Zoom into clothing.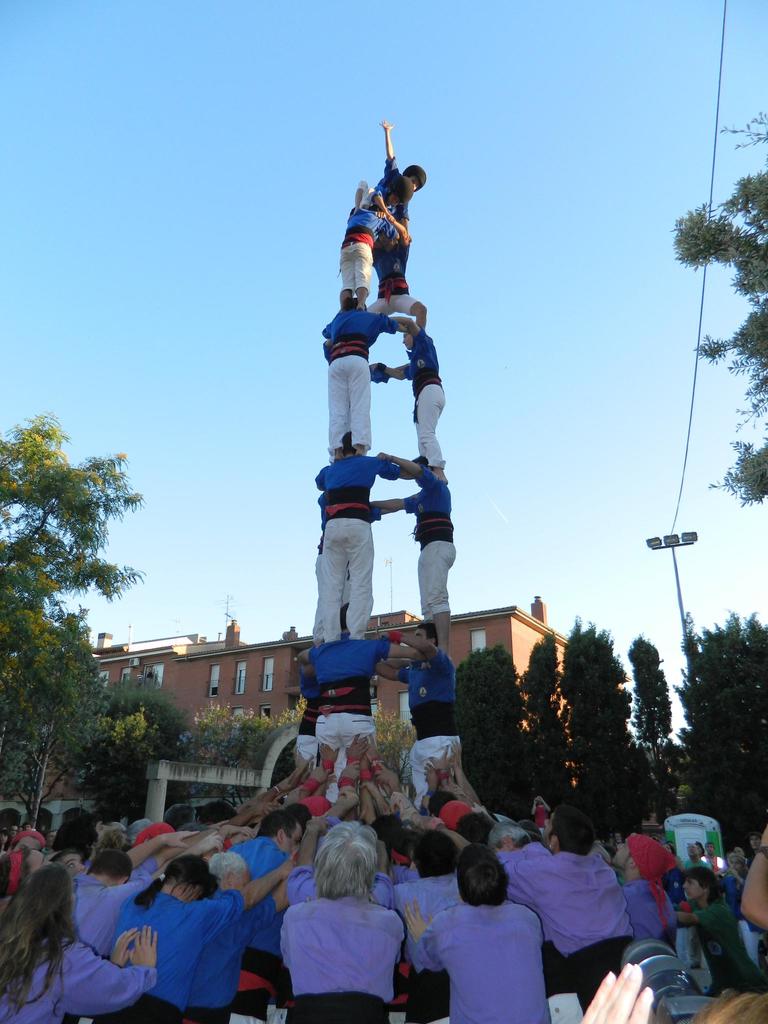
Zoom target: 366, 218, 422, 314.
